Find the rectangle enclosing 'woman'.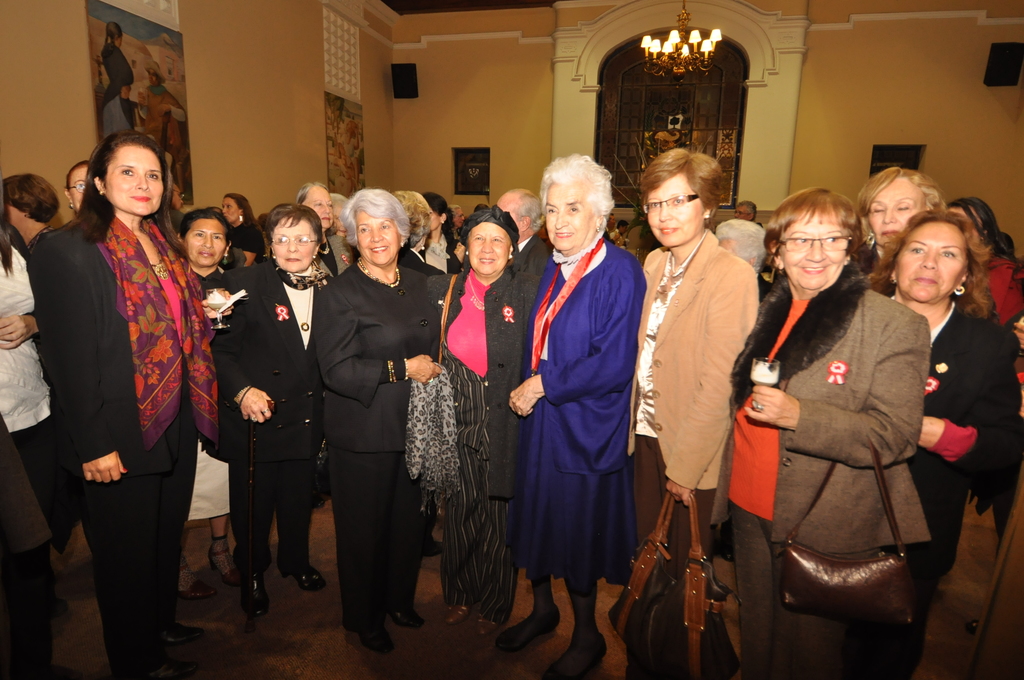
315/190/442/644.
